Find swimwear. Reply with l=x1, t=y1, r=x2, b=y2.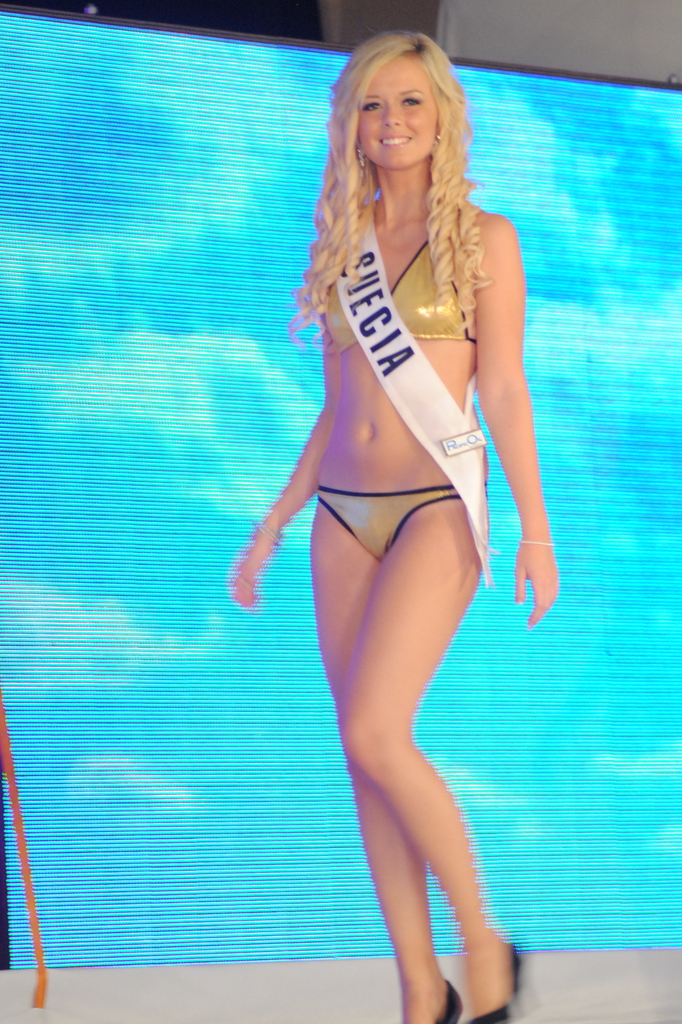
l=331, t=234, r=479, b=347.
